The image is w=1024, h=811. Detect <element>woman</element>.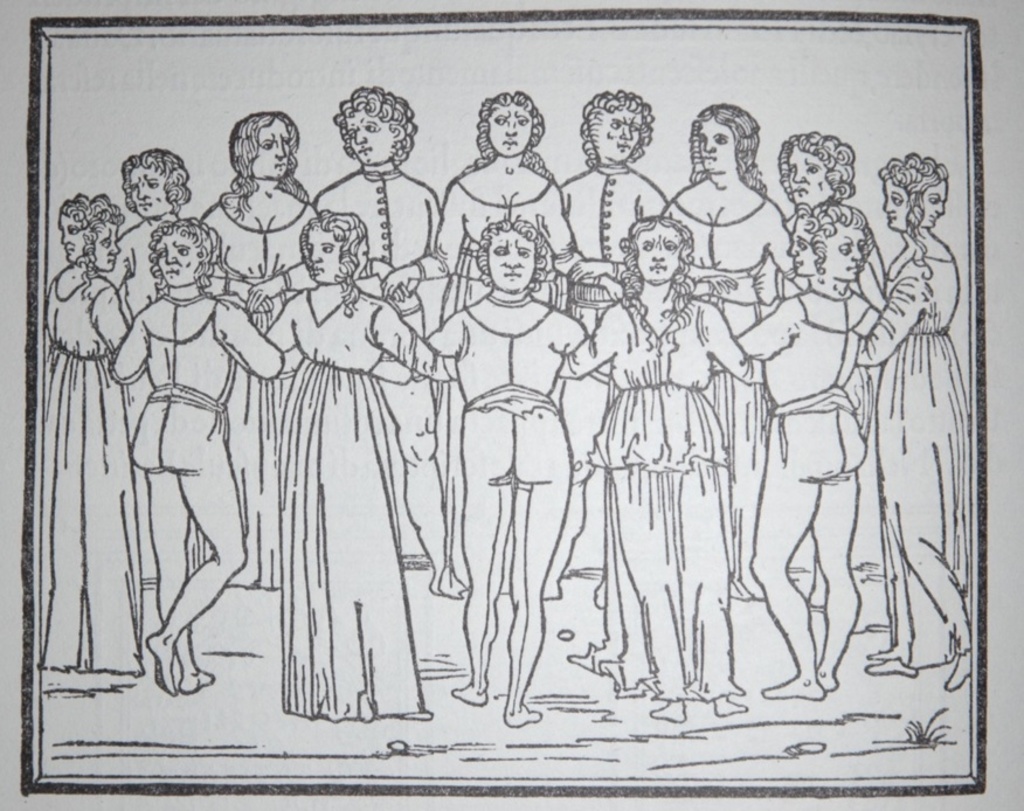
Detection: <bbox>572, 187, 754, 688</bbox>.
